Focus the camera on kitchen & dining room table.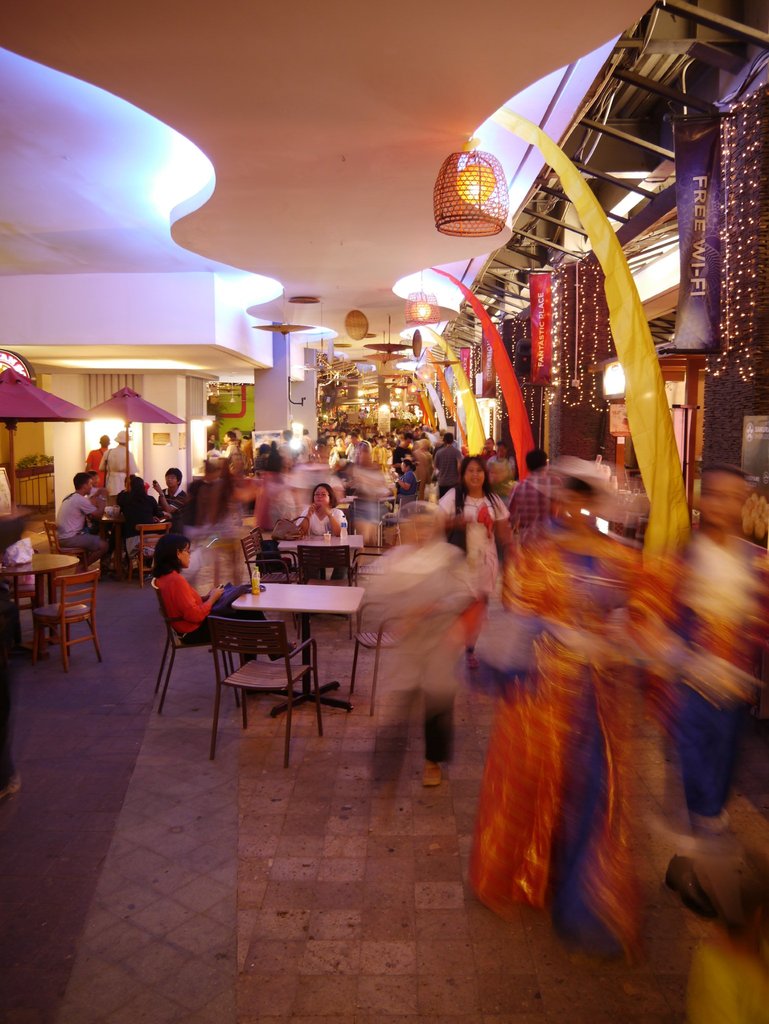
Focus region: detection(181, 559, 360, 730).
